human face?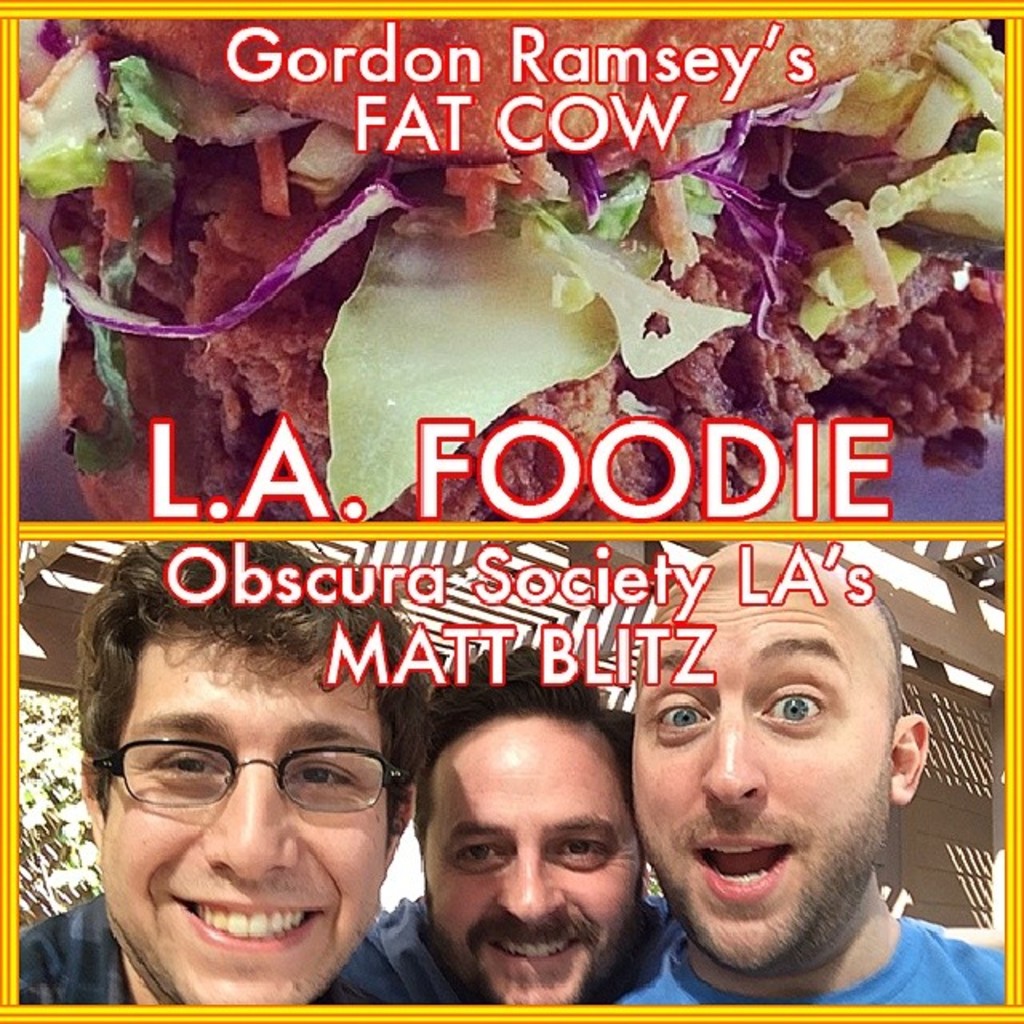
detection(91, 642, 392, 1011)
